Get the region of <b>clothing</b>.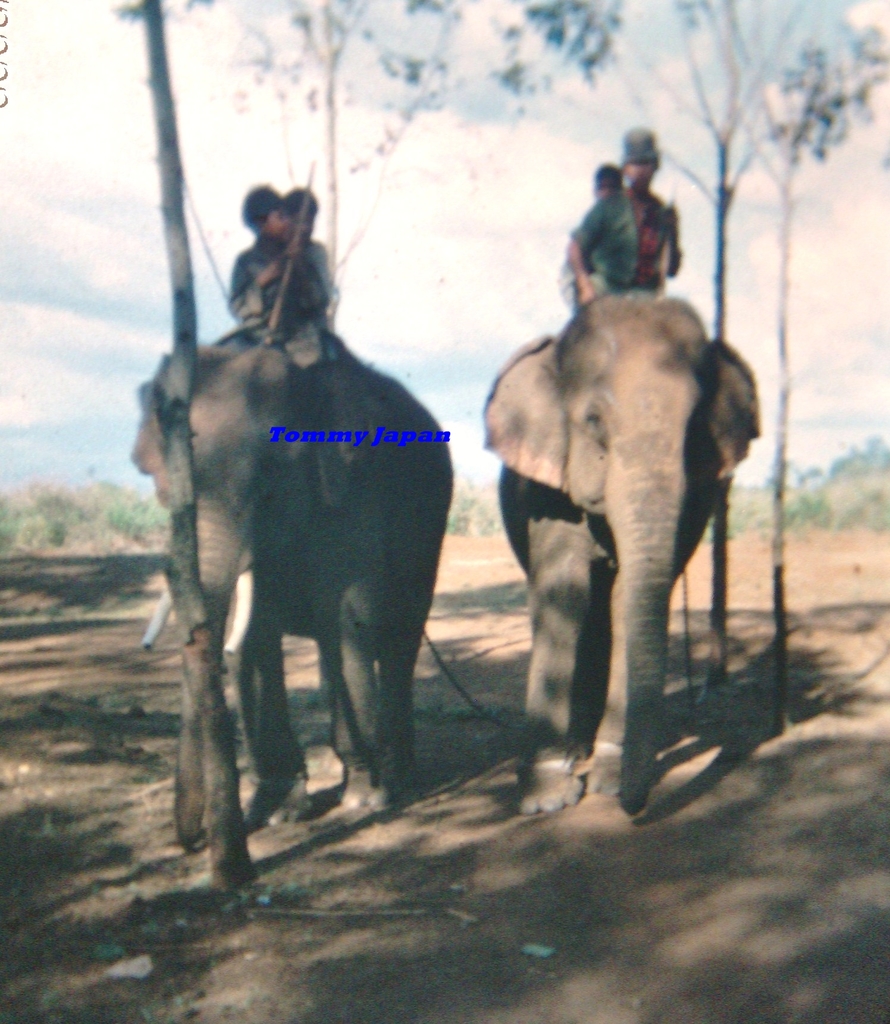
(225, 228, 347, 371).
